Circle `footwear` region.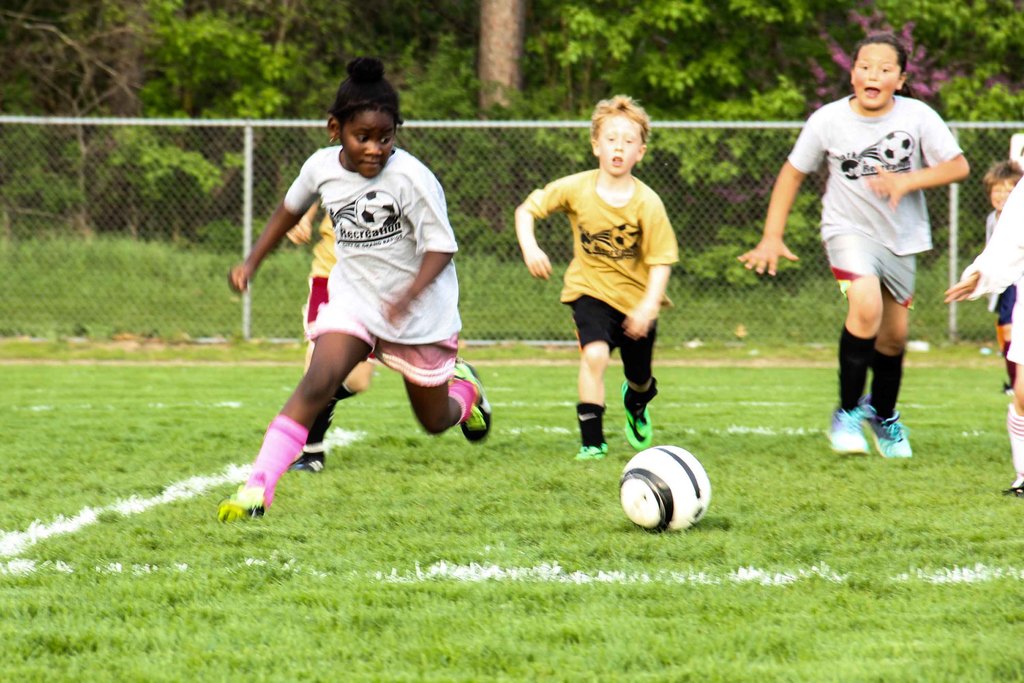
Region: detection(218, 489, 266, 522).
